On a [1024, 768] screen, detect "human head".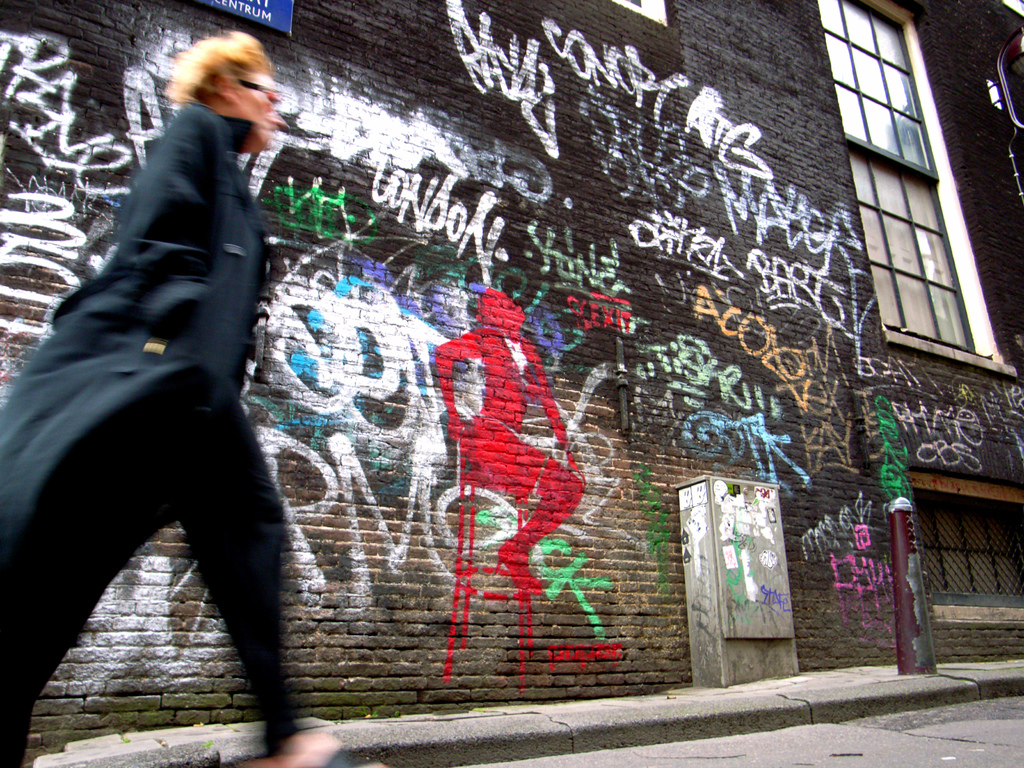
box=[166, 28, 298, 169].
